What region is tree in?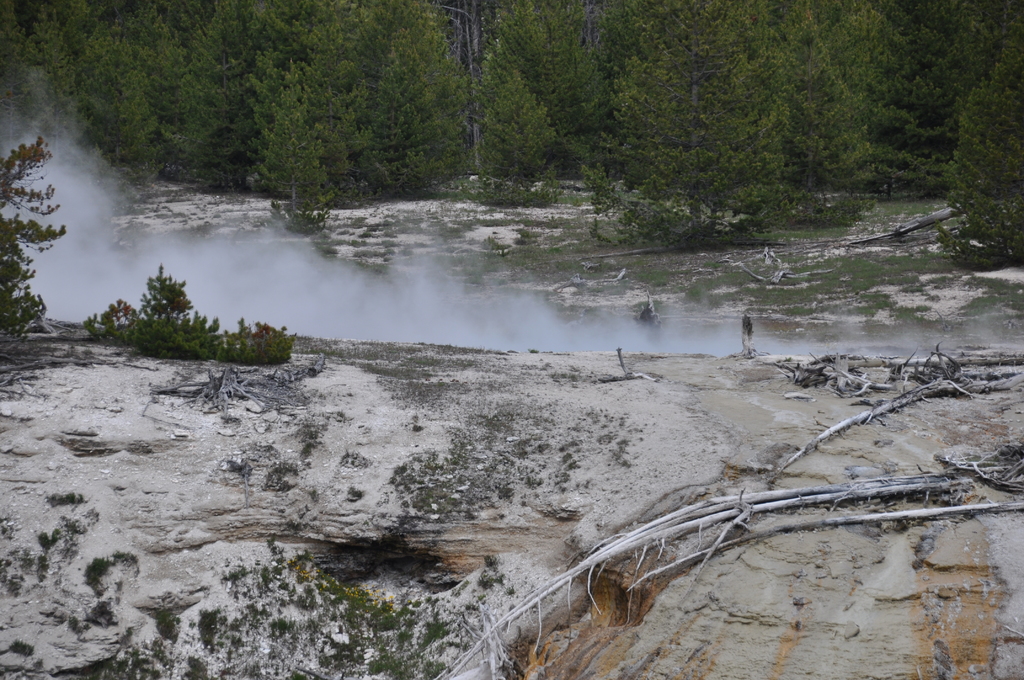
[95,271,300,355].
